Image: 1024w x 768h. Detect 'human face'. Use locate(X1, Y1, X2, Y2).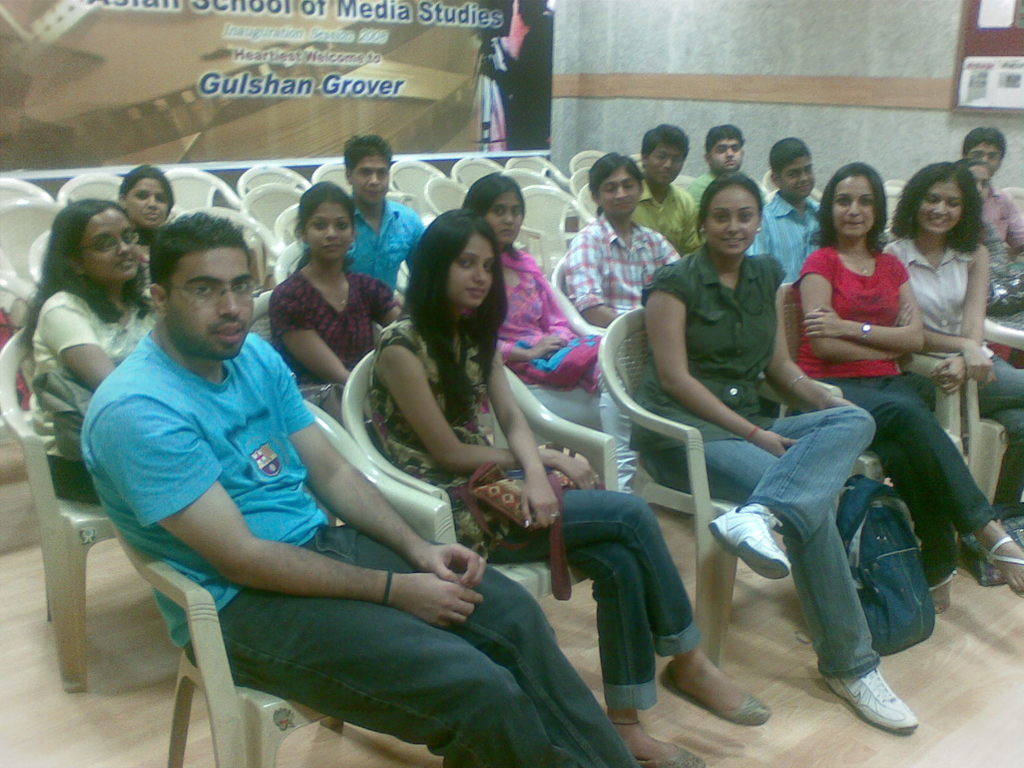
locate(169, 249, 256, 360).
